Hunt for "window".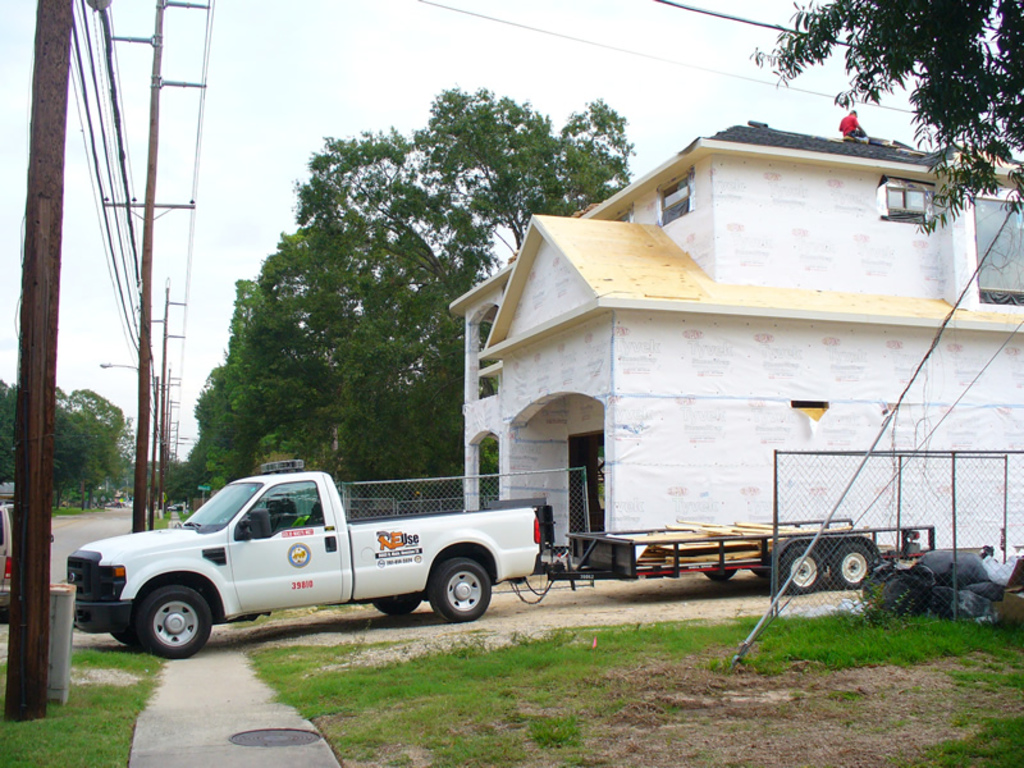
Hunted down at box=[884, 186, 928, 214].
